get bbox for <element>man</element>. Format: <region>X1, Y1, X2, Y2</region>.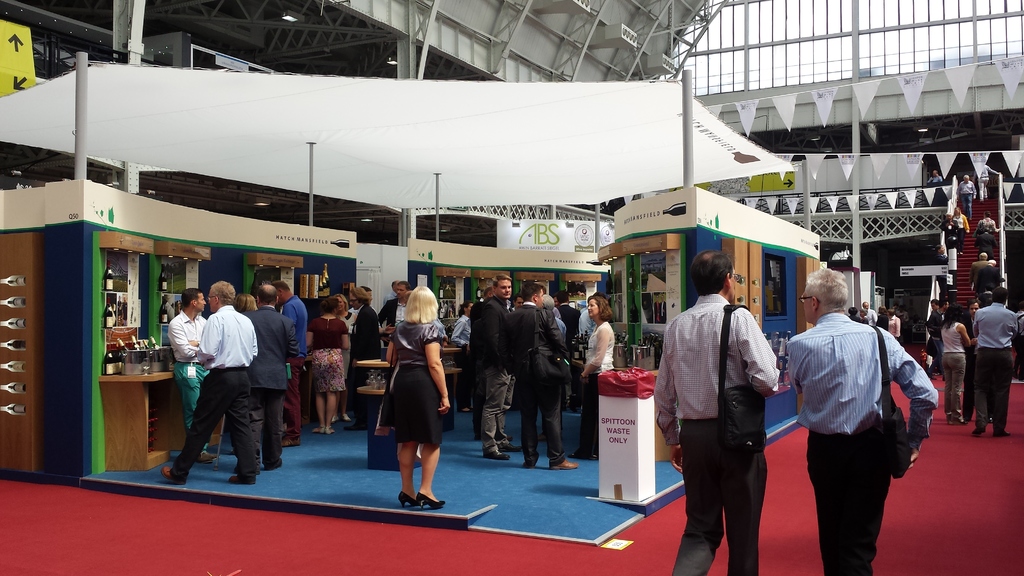
<region>240, 285, 301, 475</region>.
